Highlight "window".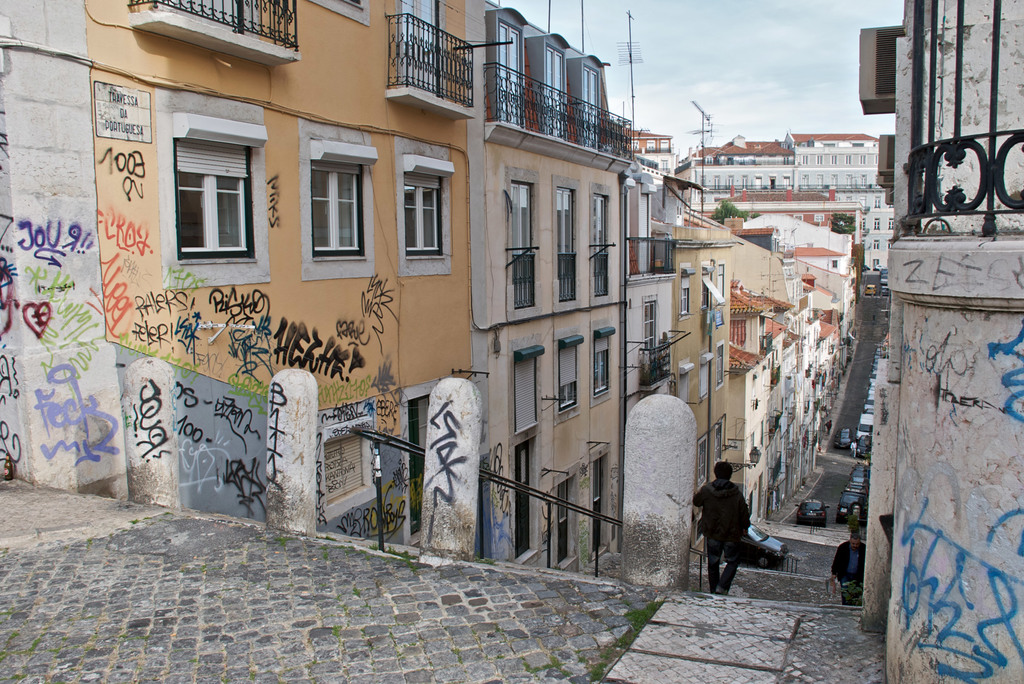
Highlighted region: (left=508, top=343, right=543, bottom=465).
